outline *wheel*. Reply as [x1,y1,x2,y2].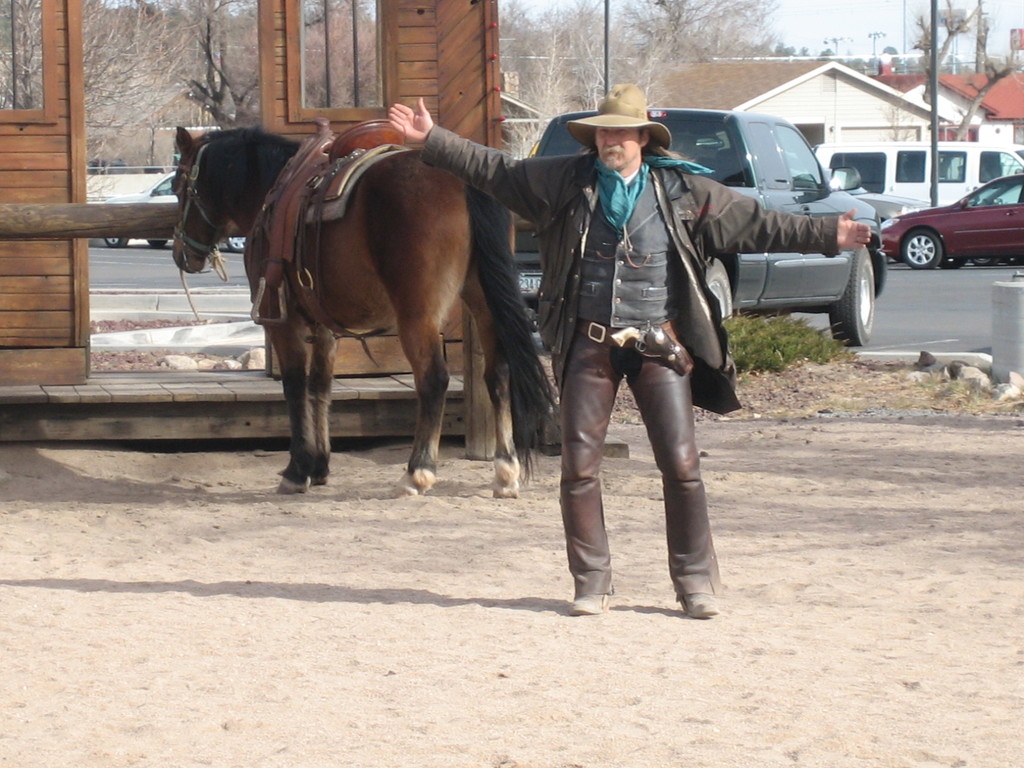
[943,259,964,268].
